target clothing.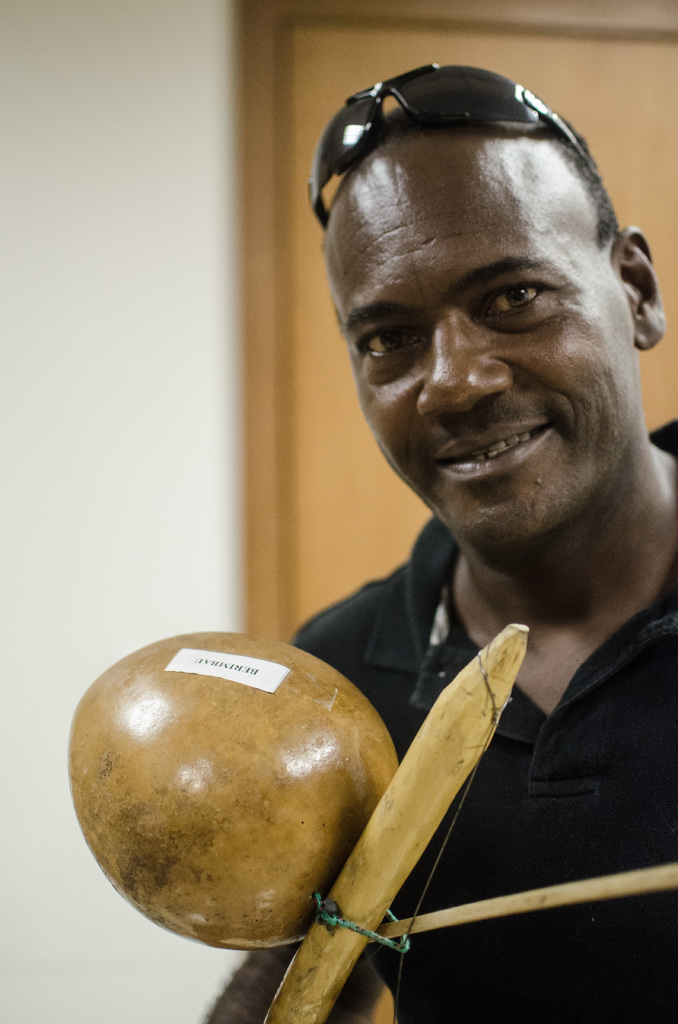
Target region: (x1=218, y1=271, x2=677, y2=947).
